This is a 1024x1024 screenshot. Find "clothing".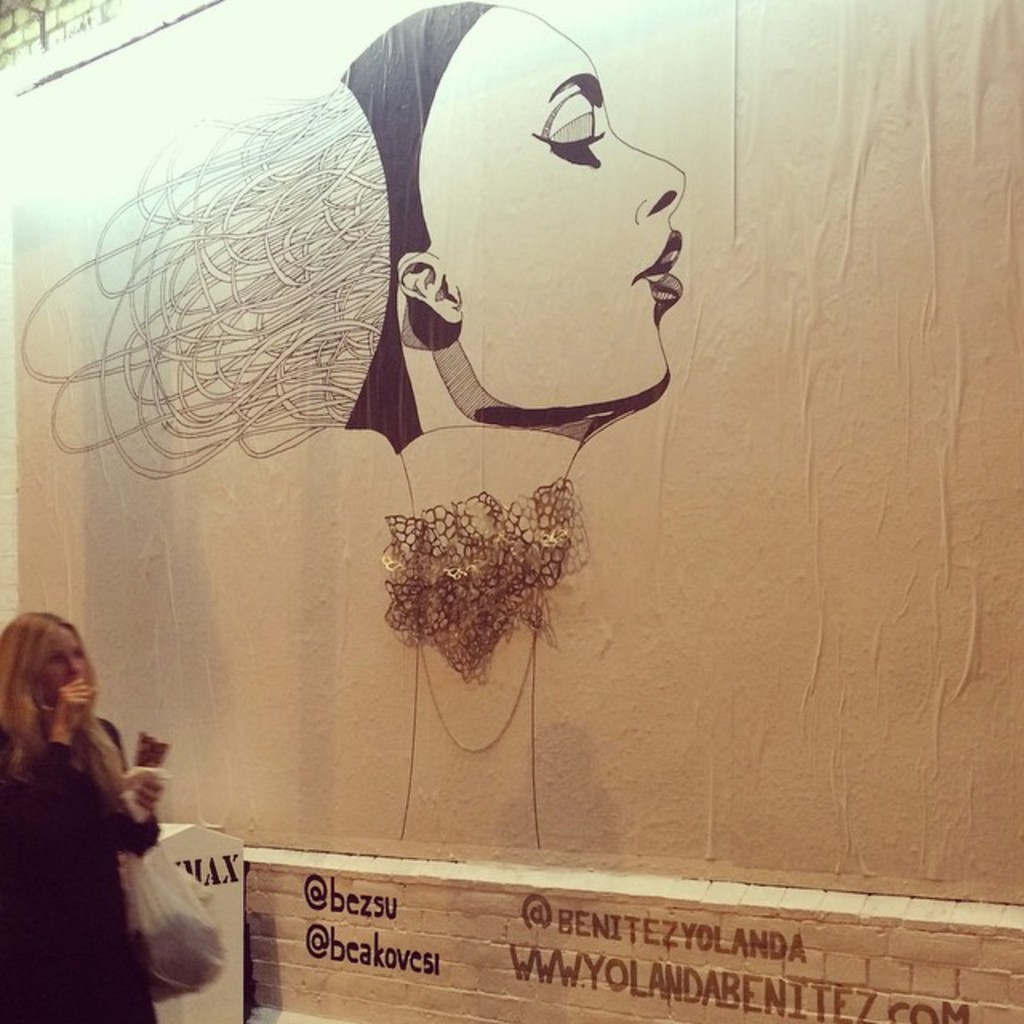
Bounding box: detection(0, 651, 187, 1006).
